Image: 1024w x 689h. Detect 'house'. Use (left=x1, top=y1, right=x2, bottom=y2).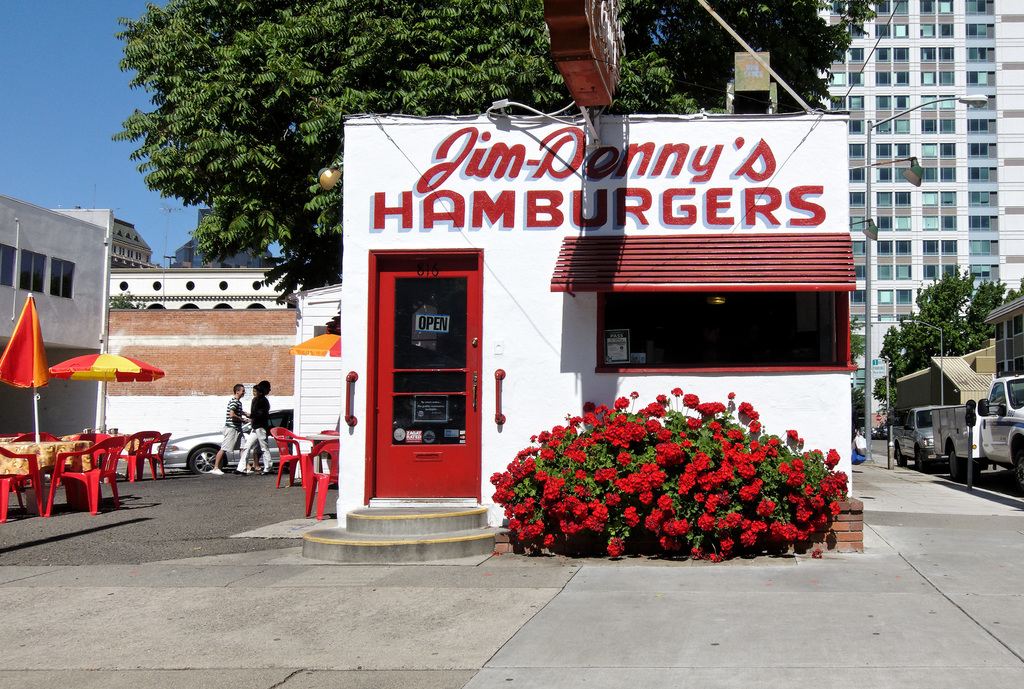
(left=248, top=83, right=936, bottom=544).
